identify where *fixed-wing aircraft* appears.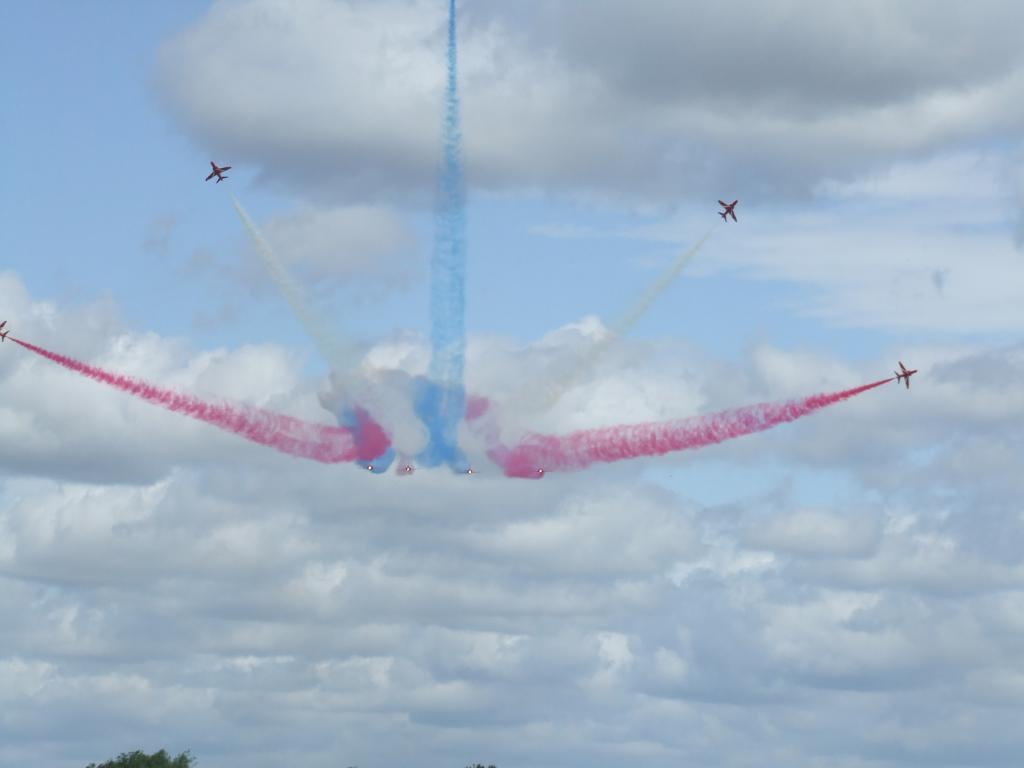
Appears at 462/468/481/476.
